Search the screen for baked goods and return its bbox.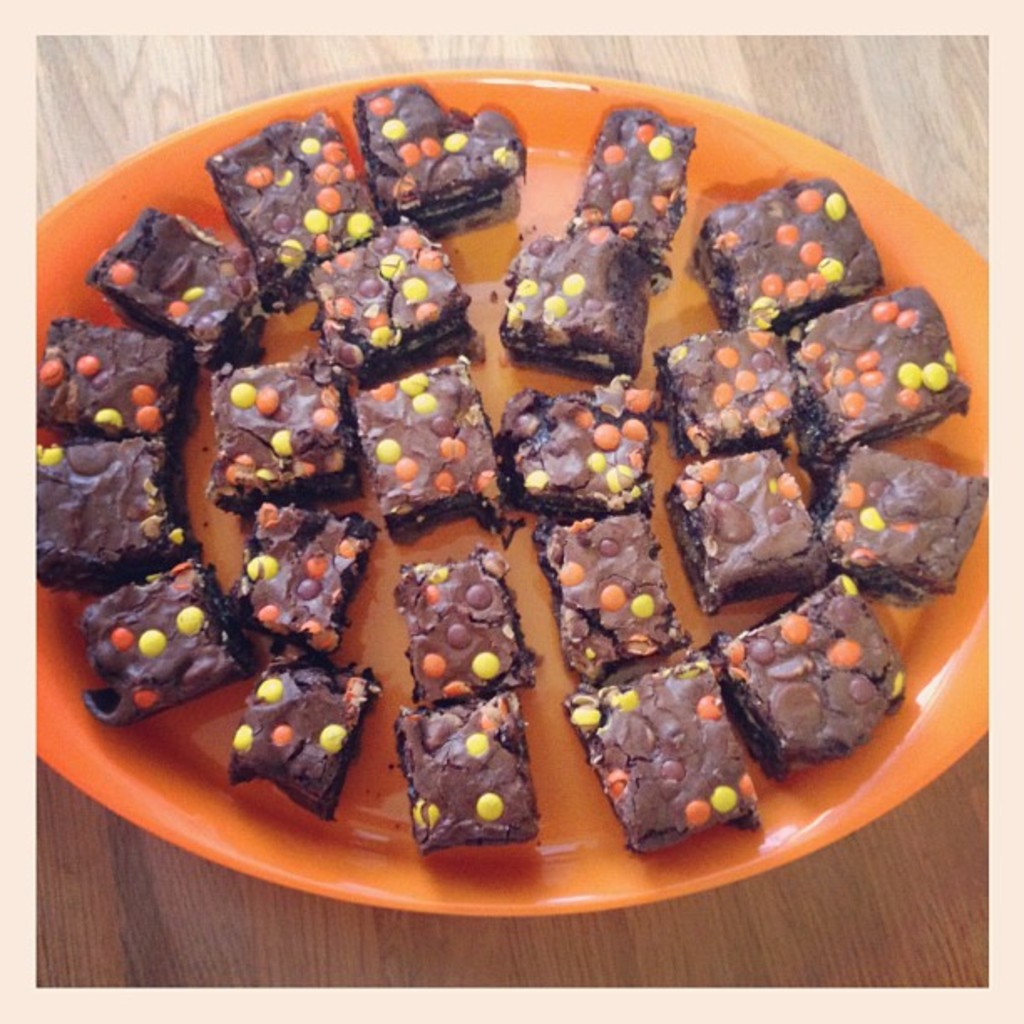
Found: x1=348, y1=346, x2=507, y2=544.
